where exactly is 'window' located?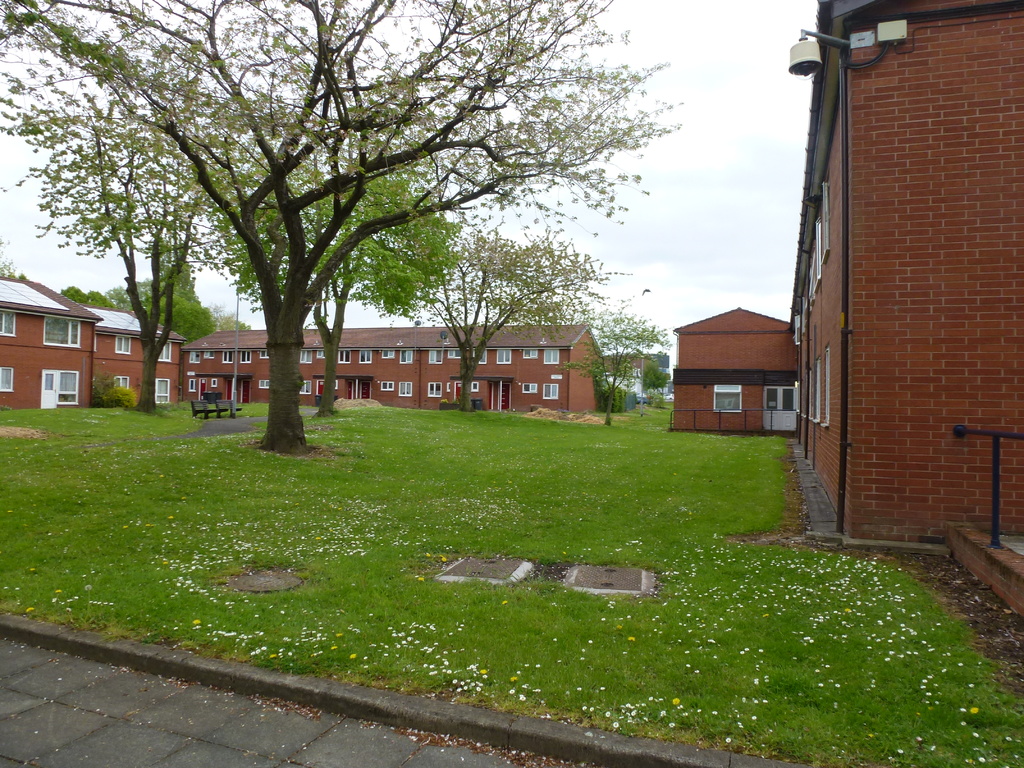
Its bounding box is pyautogui.locateOnScreen(259, 349, 269, 360).
